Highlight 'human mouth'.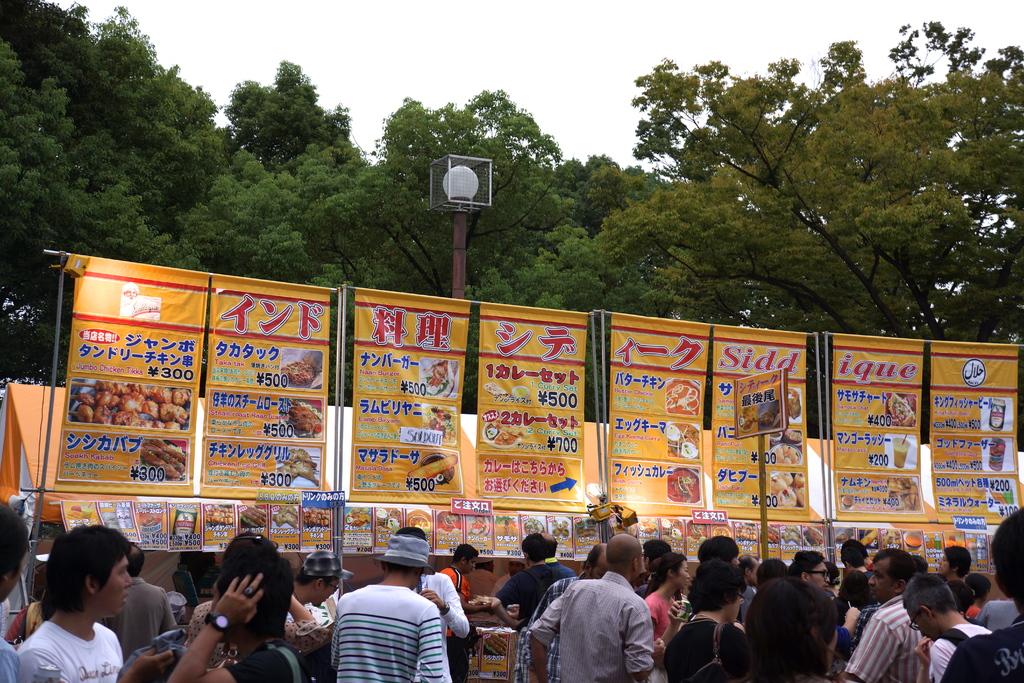
Highlighted region: 121:597:127:604.
